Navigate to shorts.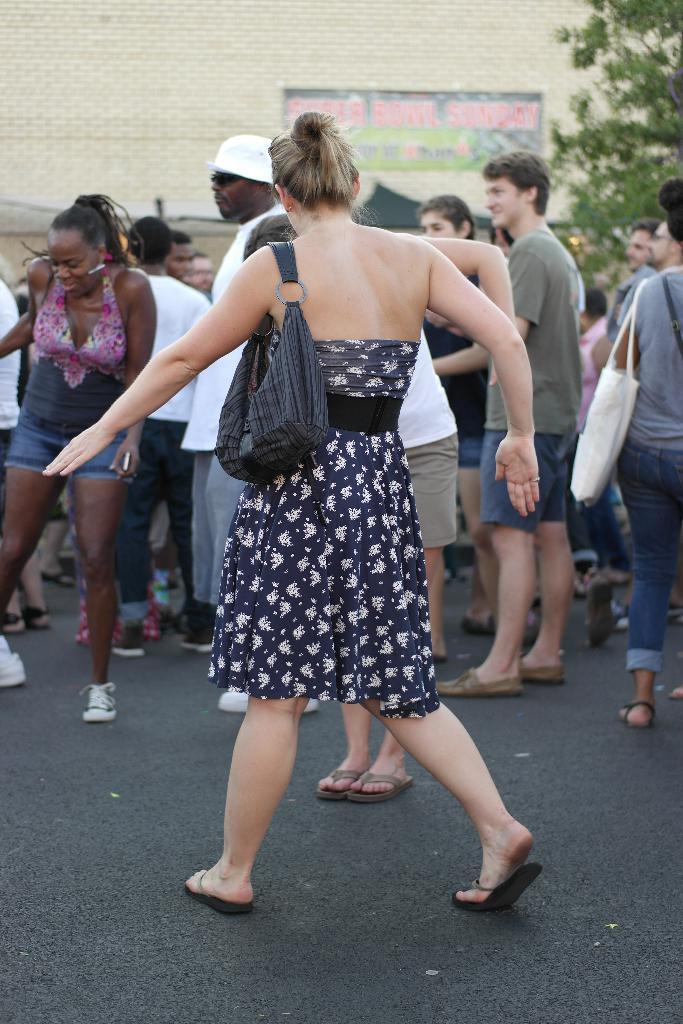
Navigation target: region(402, 431, 456, 547).
